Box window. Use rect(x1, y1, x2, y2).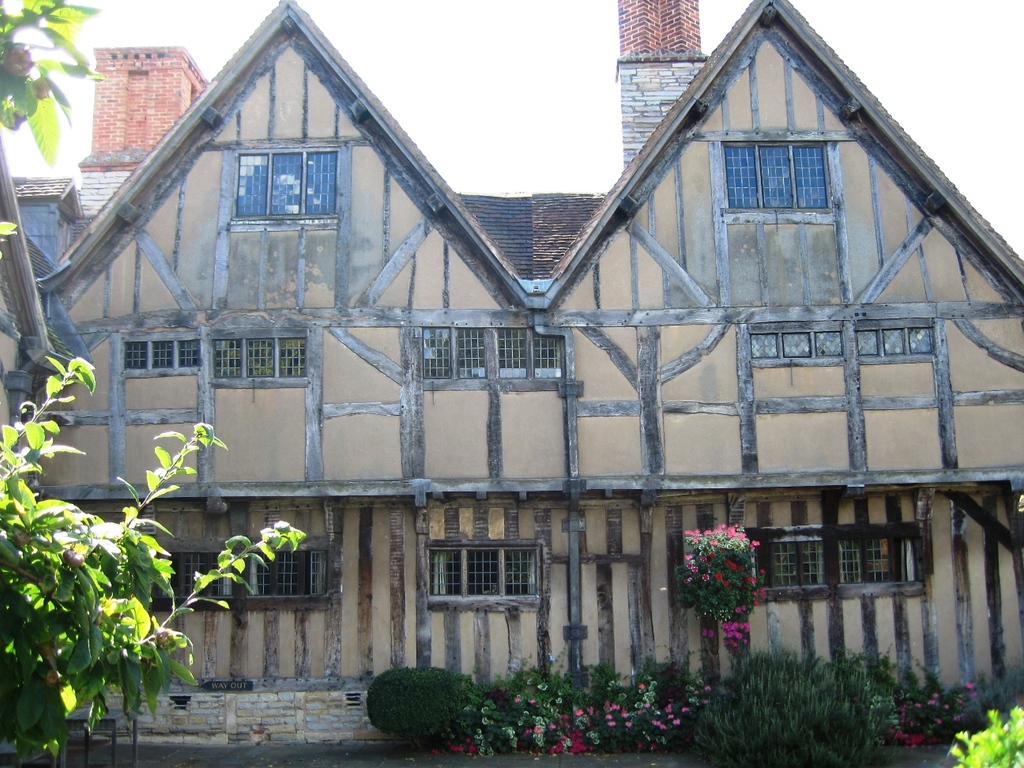
rect(410, 318, 567, 380).
